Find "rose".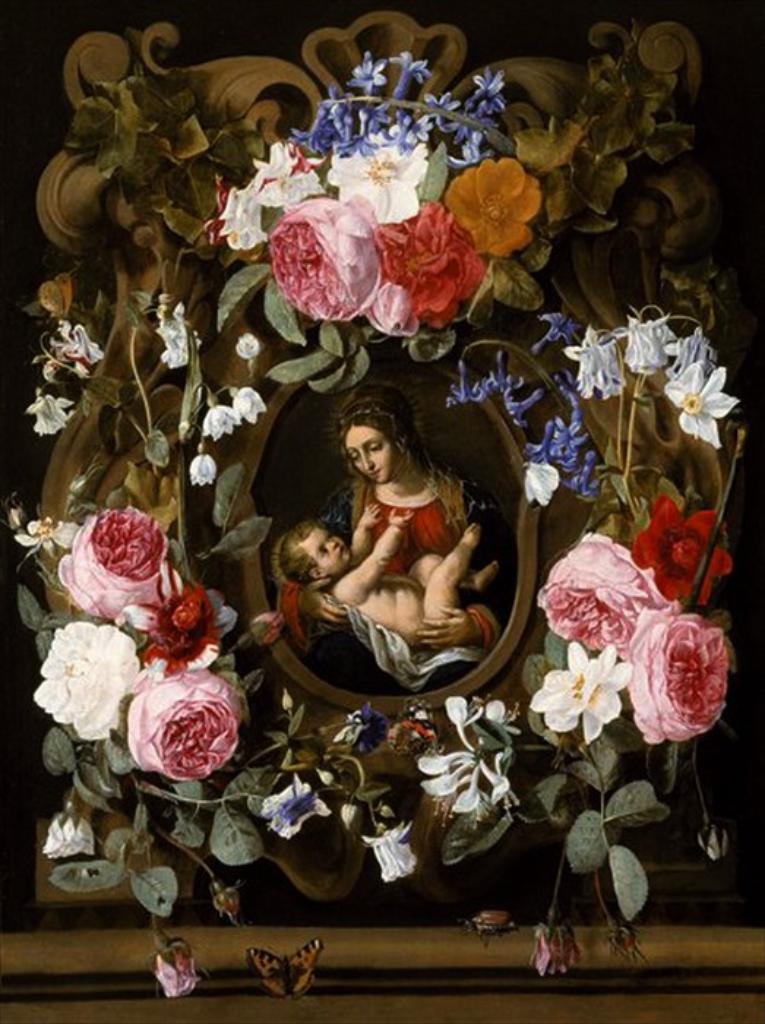
BBox(367, 284, 420, 335).
